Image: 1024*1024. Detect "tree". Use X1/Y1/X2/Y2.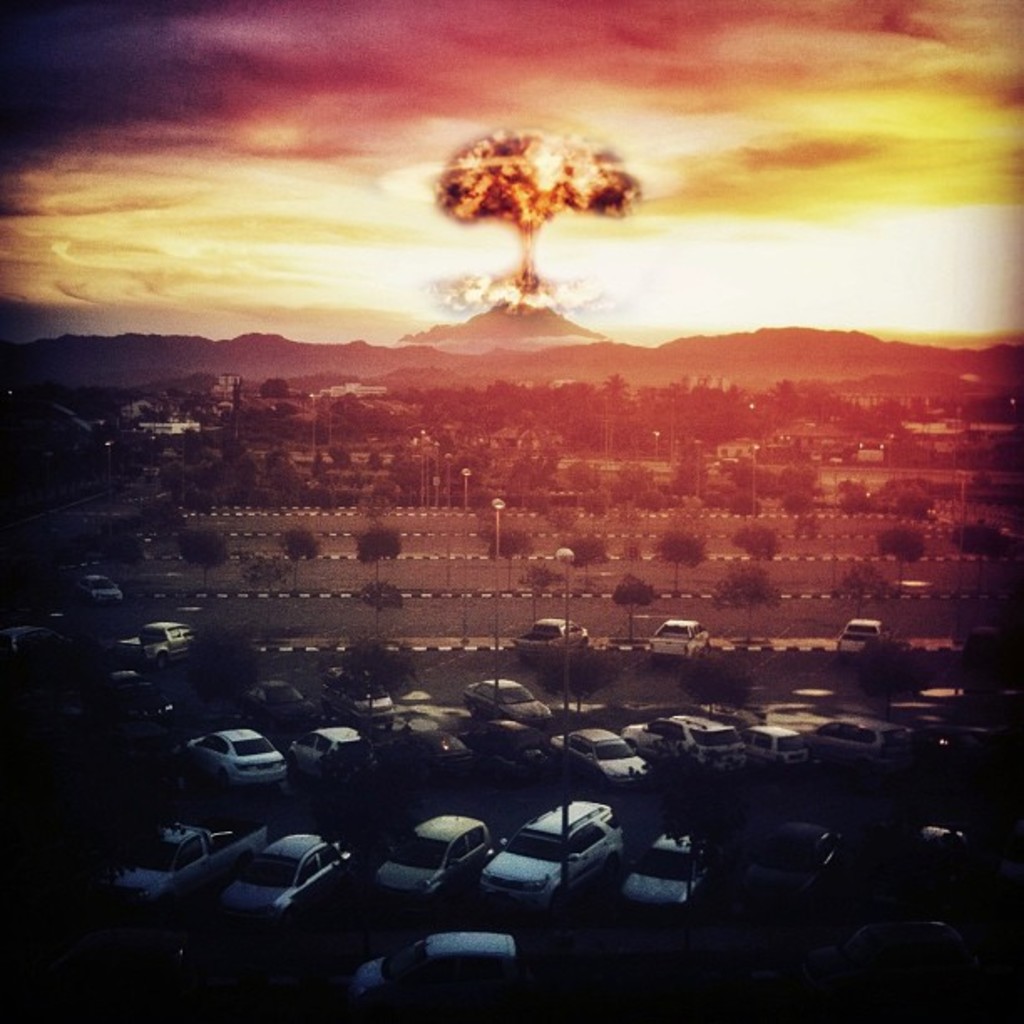
179/527/229/592.
